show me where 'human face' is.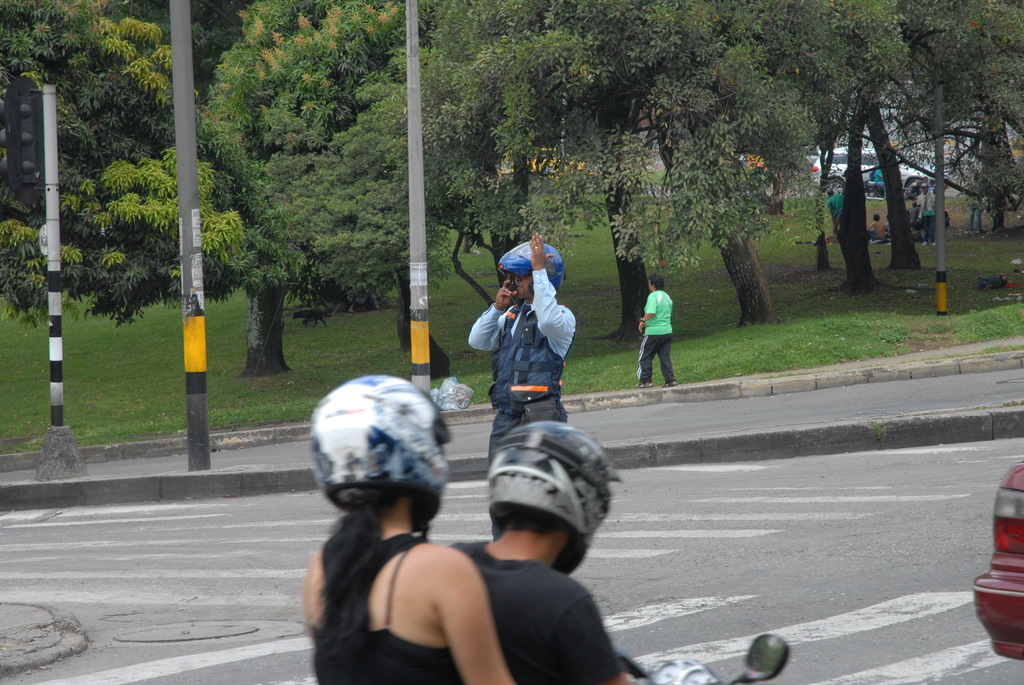
'human face' is at Rect(515, 273, 533, 299).
